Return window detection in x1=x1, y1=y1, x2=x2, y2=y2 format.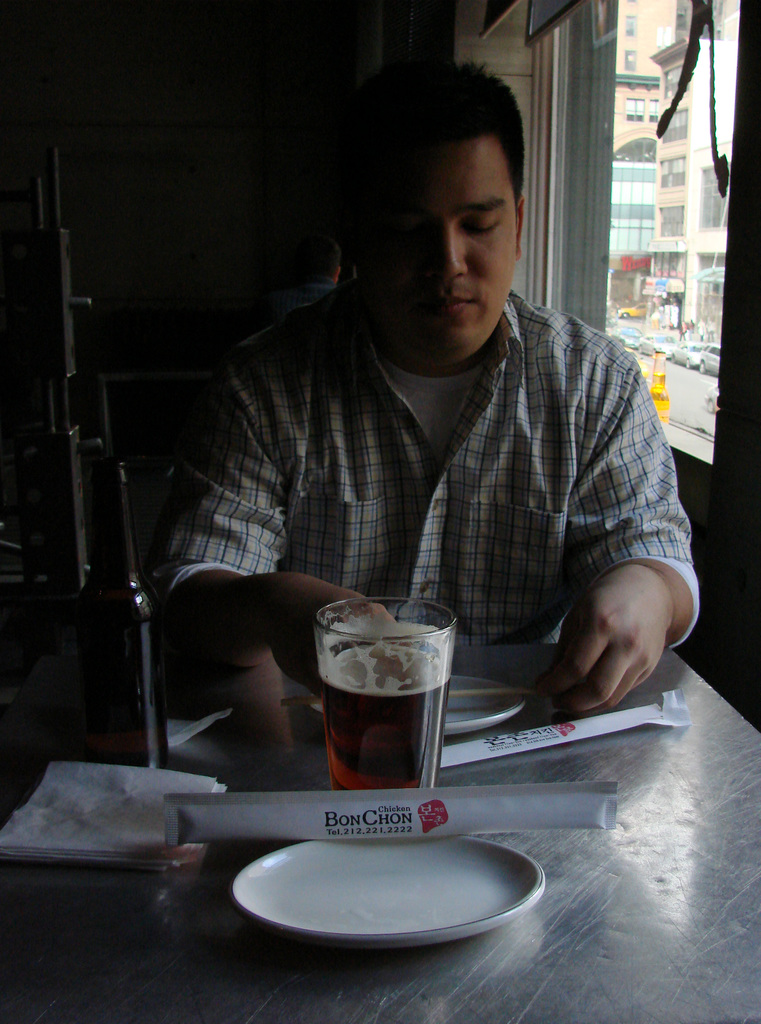
x1=646, y1=97, x2=659, y2=125.
